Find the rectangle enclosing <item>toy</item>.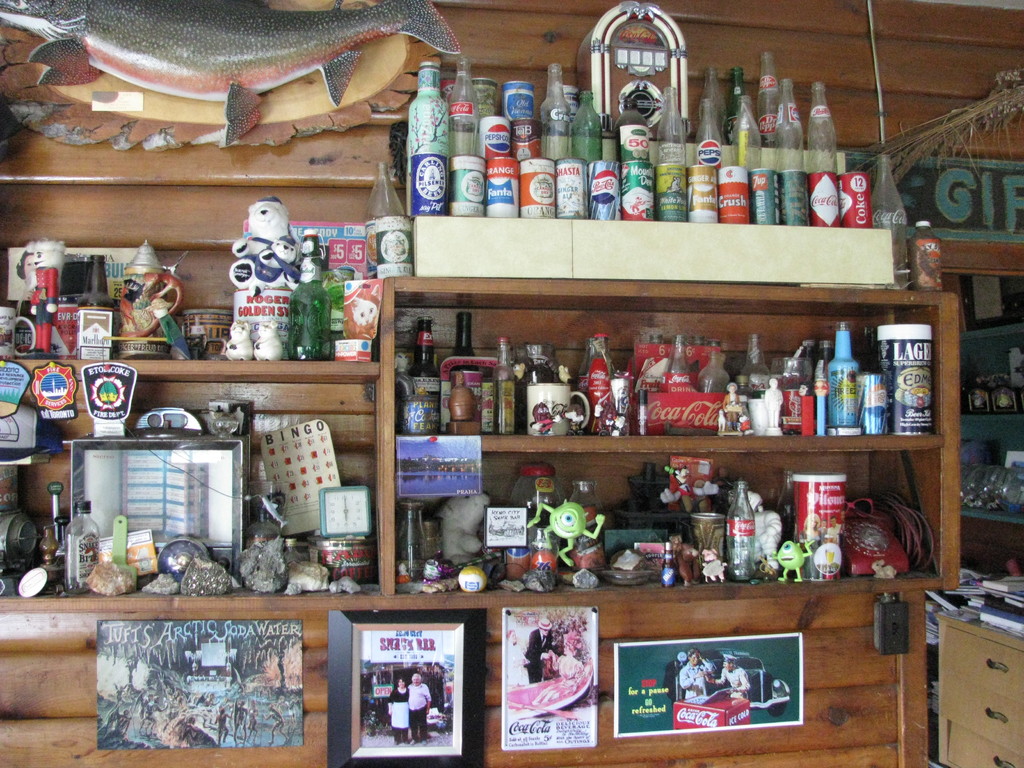
bbox(558, 363, 573, 383).
